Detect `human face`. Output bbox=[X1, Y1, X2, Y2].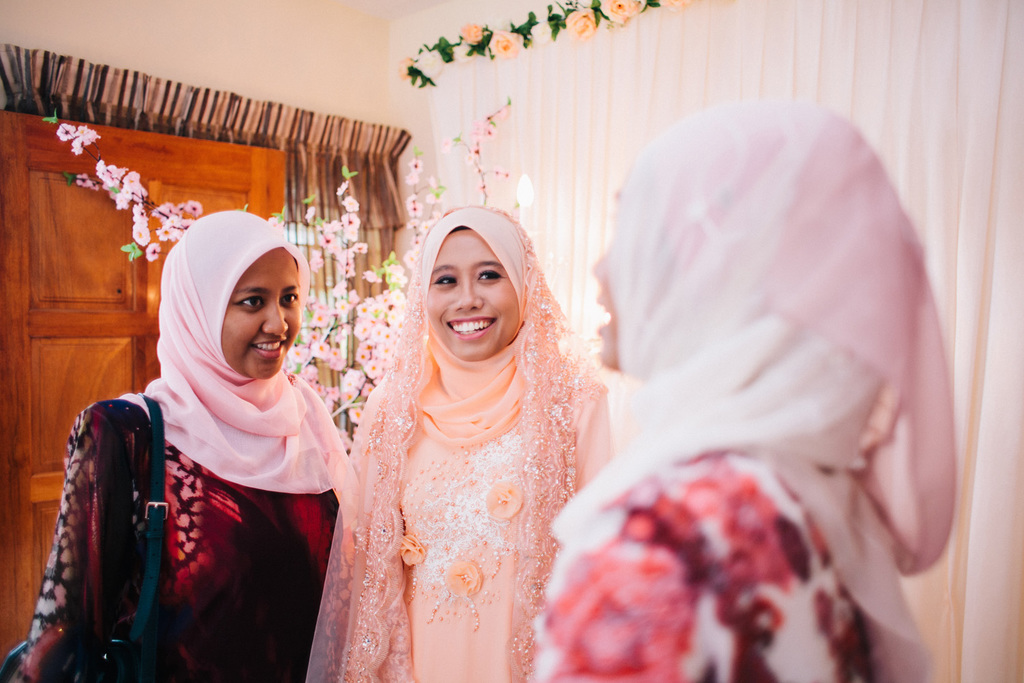
bbox=[586, 254, 619, 367].
